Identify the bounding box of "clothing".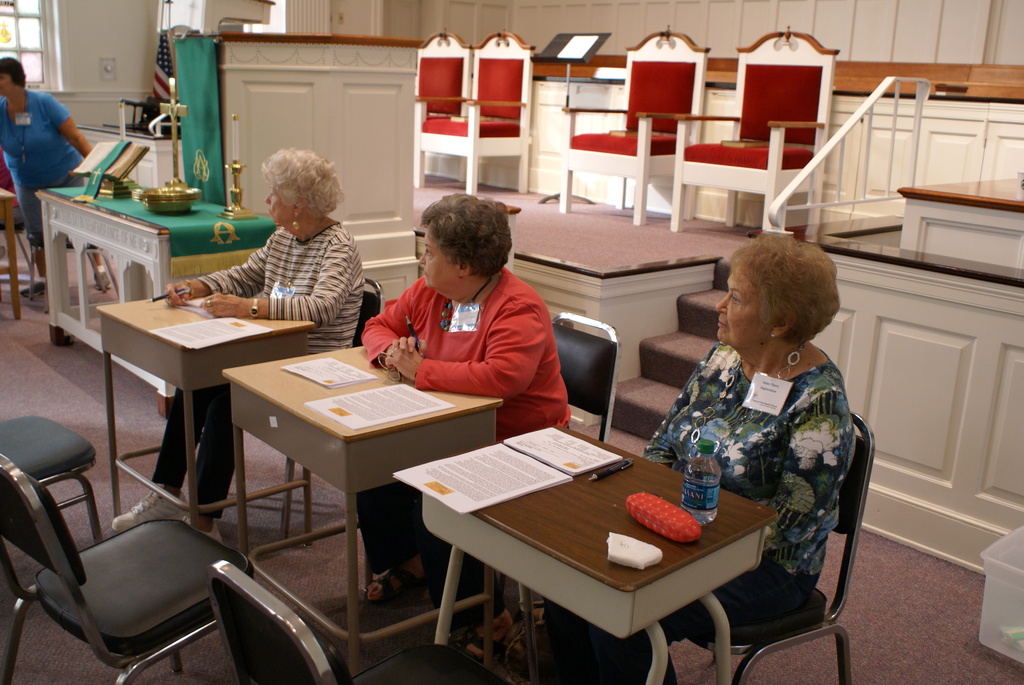
bbox=(538, 350, 864, 623).
